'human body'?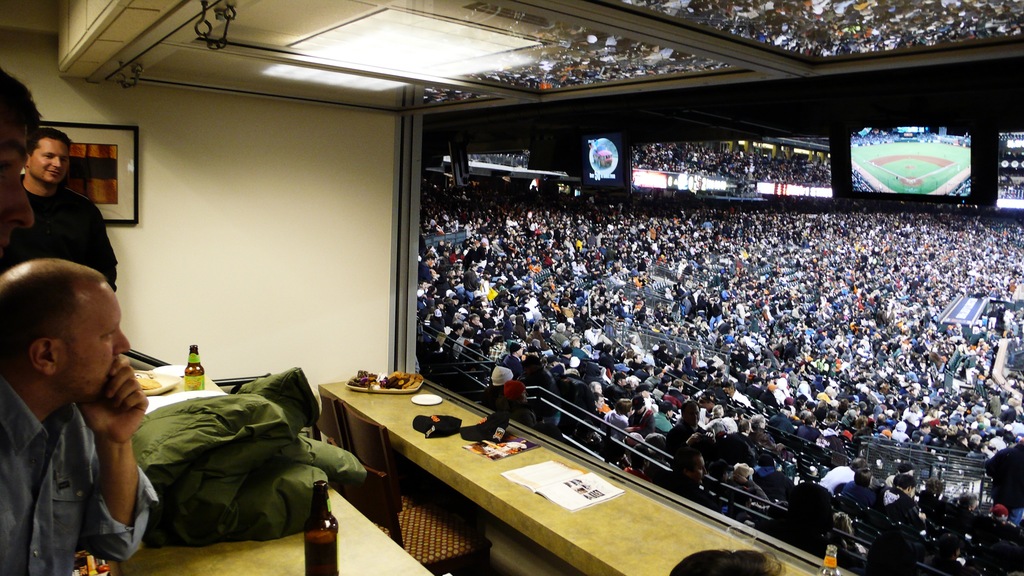
(493, 198, 505, 214)
